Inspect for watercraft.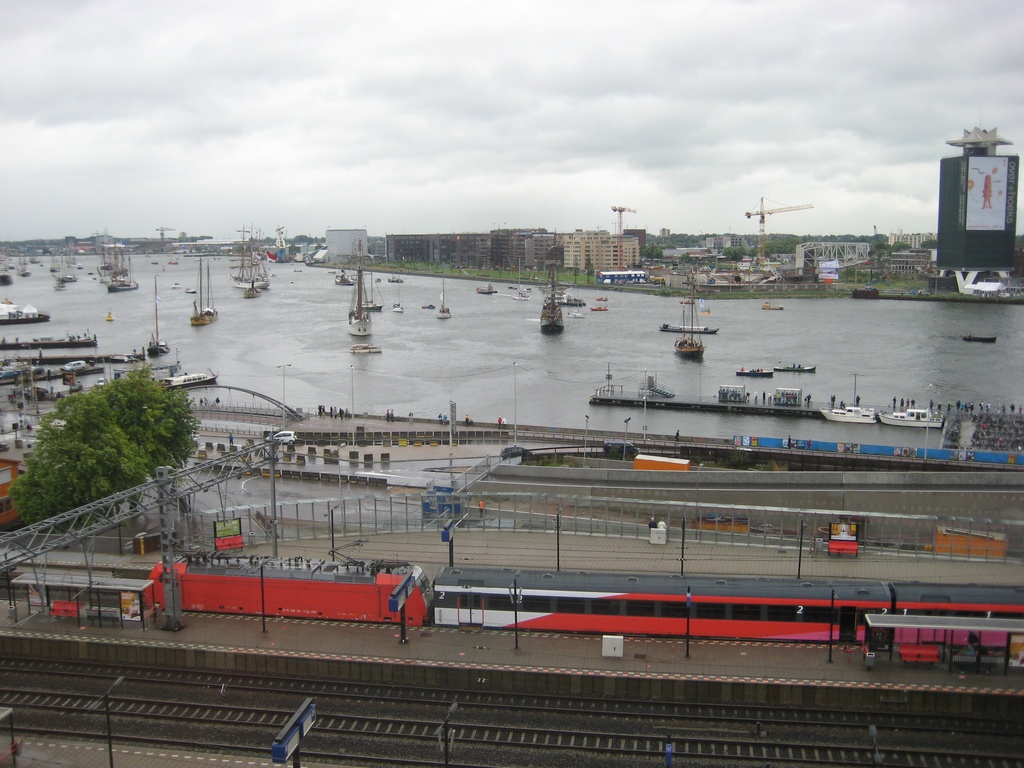
Inspection: box(737, 369, 772, 378).
